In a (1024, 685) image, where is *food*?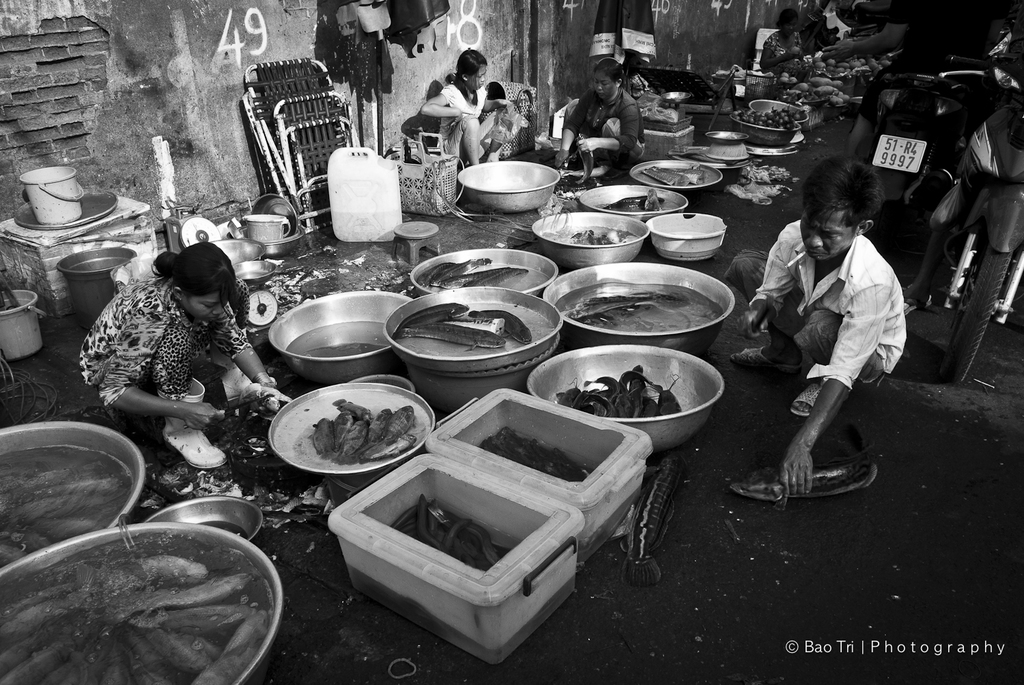
select_region(643, 187, 662, 212).
